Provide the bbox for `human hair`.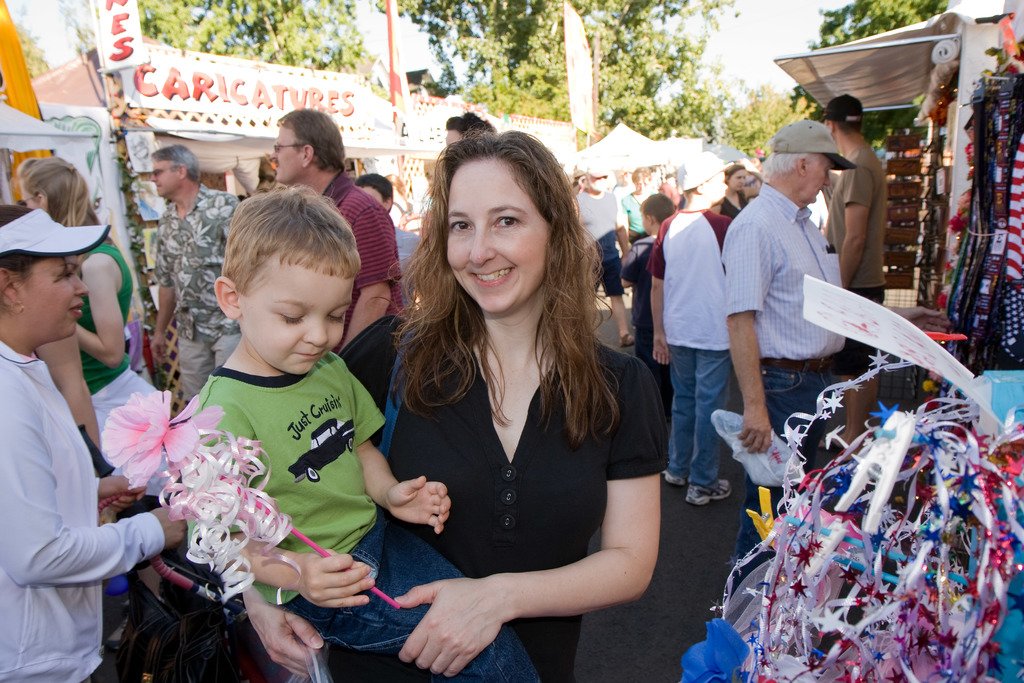
<region>641, 190, 676, 219</region>.
